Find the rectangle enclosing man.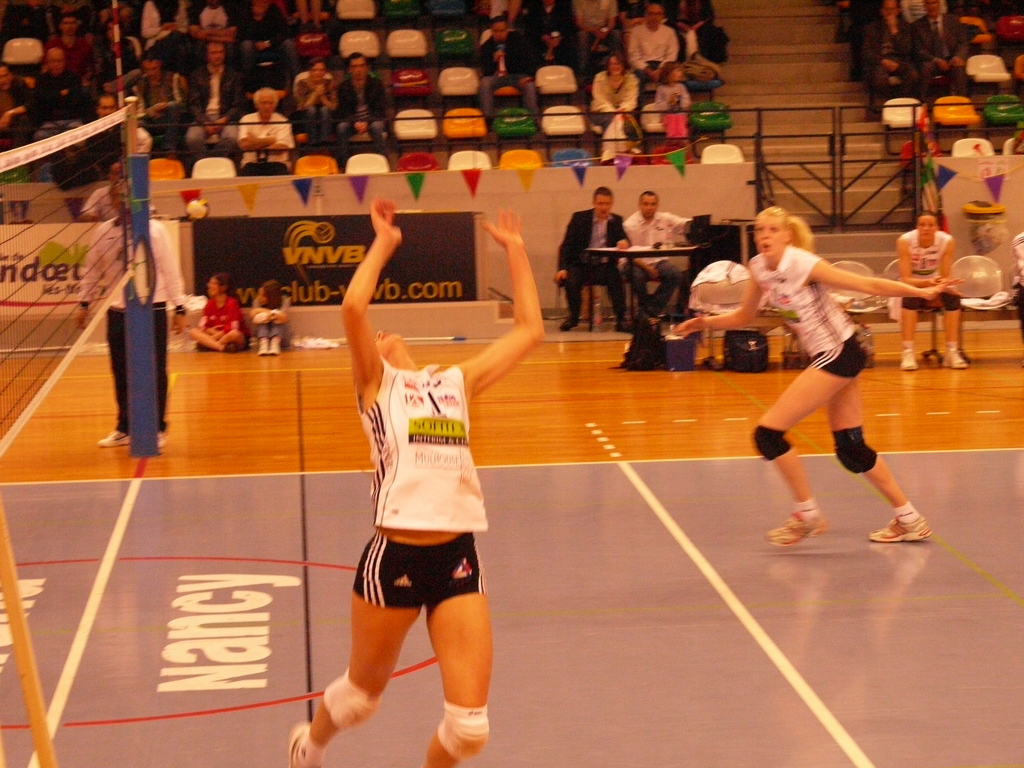
95/178/175/446.
